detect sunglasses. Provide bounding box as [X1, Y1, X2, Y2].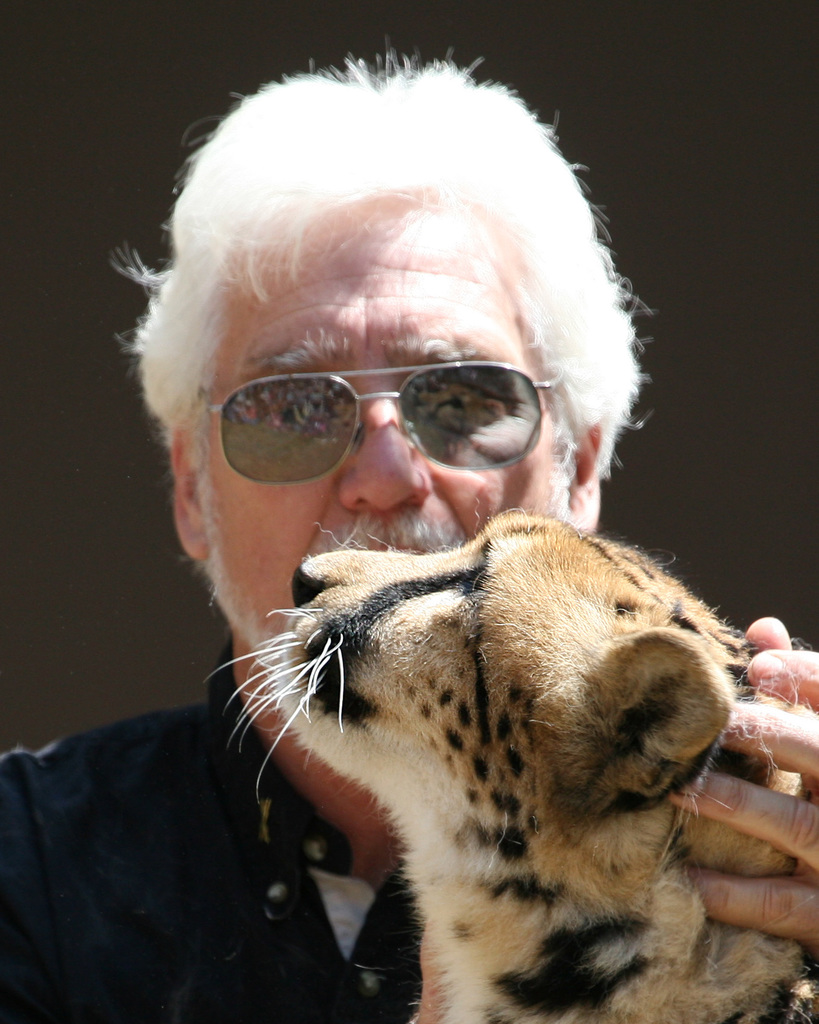
[197, 361, 561, 488].
